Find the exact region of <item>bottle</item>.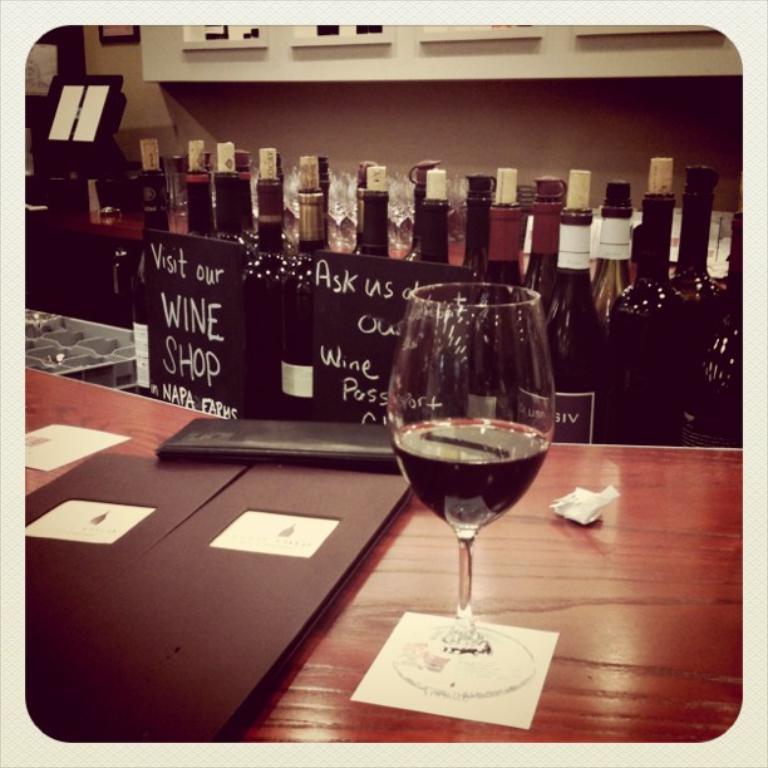
Exact region: {"left": 610, "top": 156, "right": 700, "bottom": 444}.
